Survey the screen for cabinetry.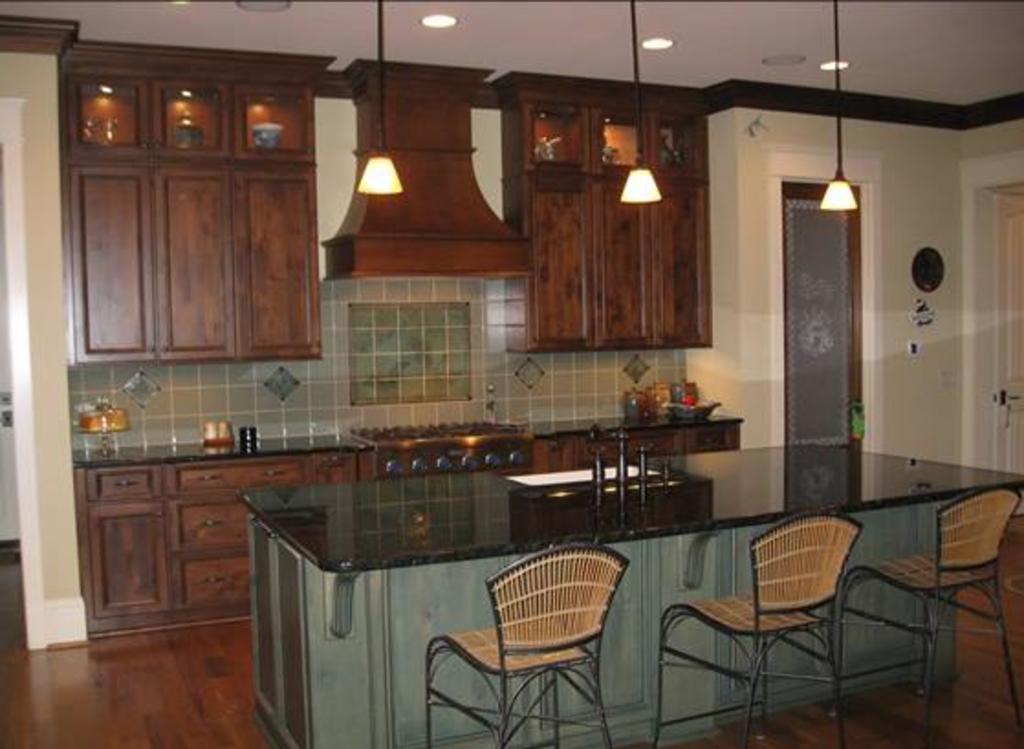
Survey found: 57:53:335:359.
